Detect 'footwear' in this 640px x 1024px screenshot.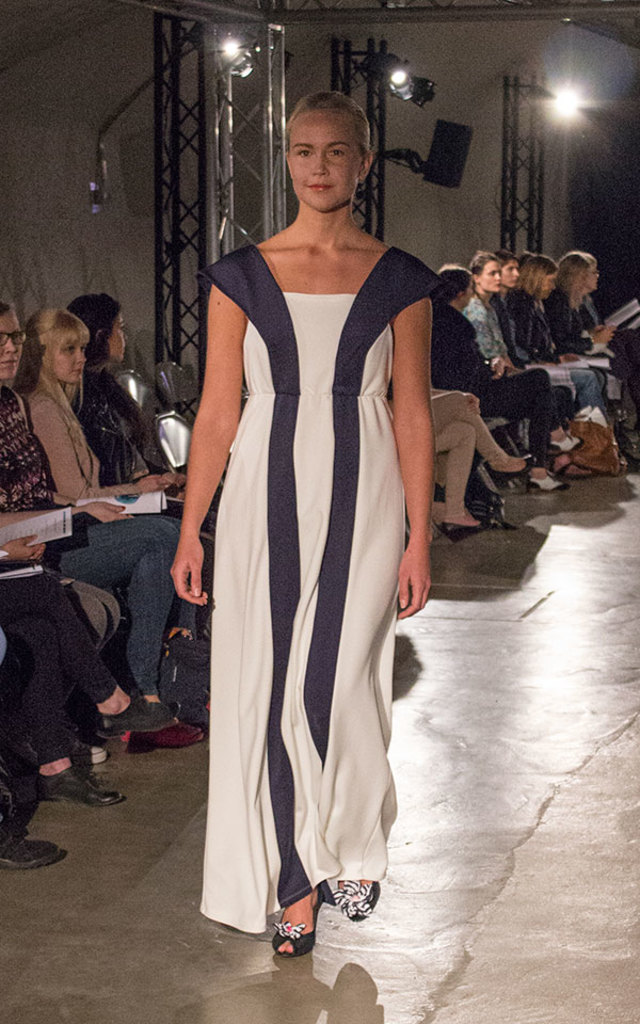
Detection: [269,871,327,953].
